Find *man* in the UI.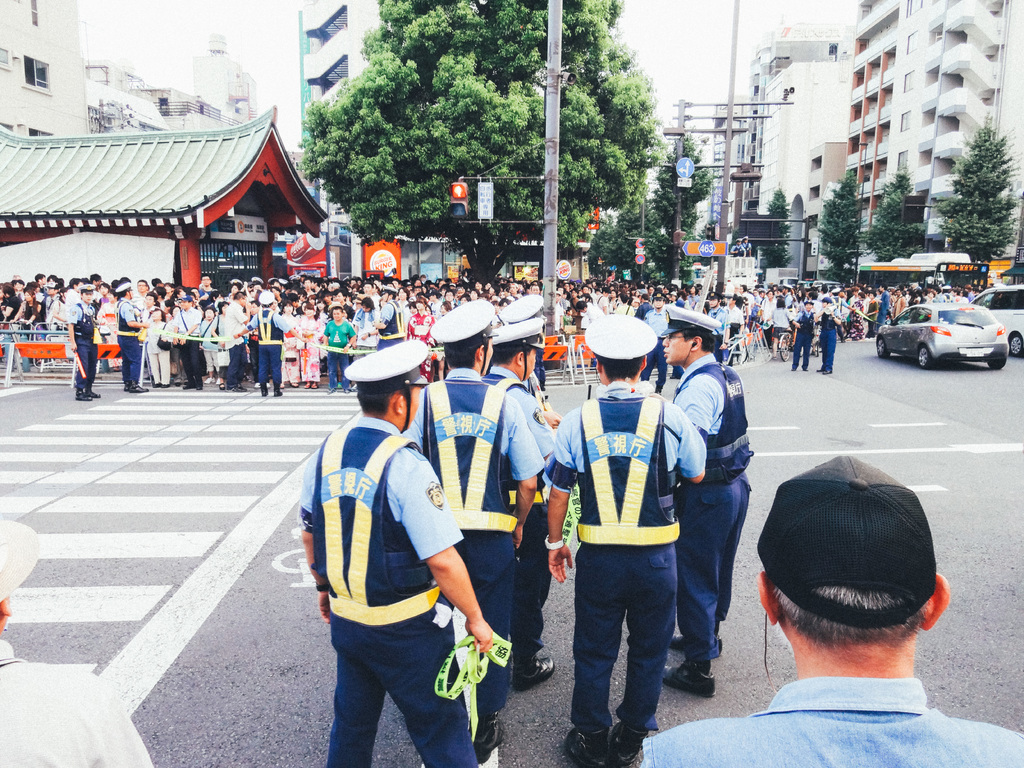
UI element at select_region(639, 456, 1023, 767).
